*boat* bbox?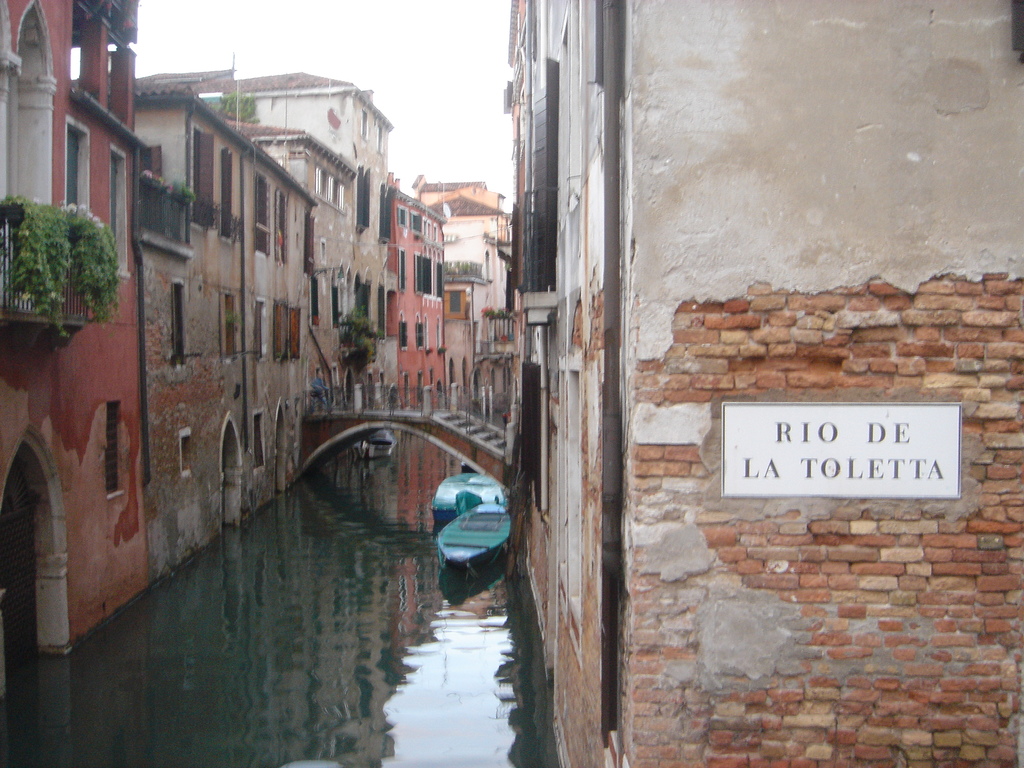
pyautogui.locateOnScreen(355, 427, 394, 456)
